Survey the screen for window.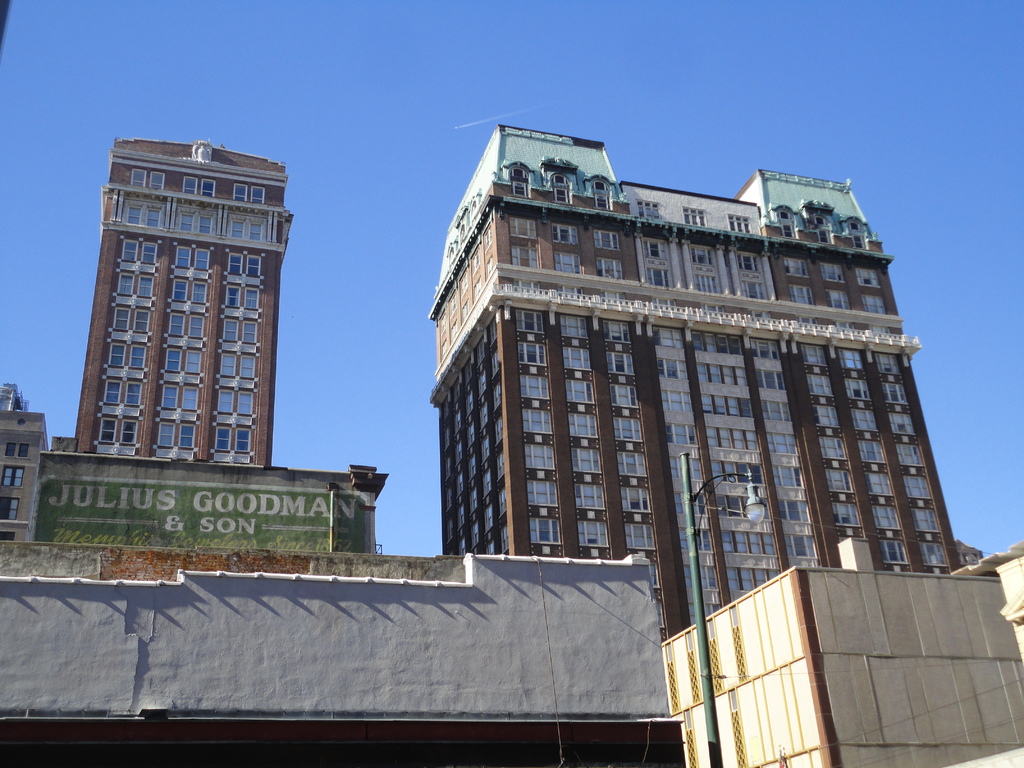
Survey found: <box>167,312,209,339</box>.
